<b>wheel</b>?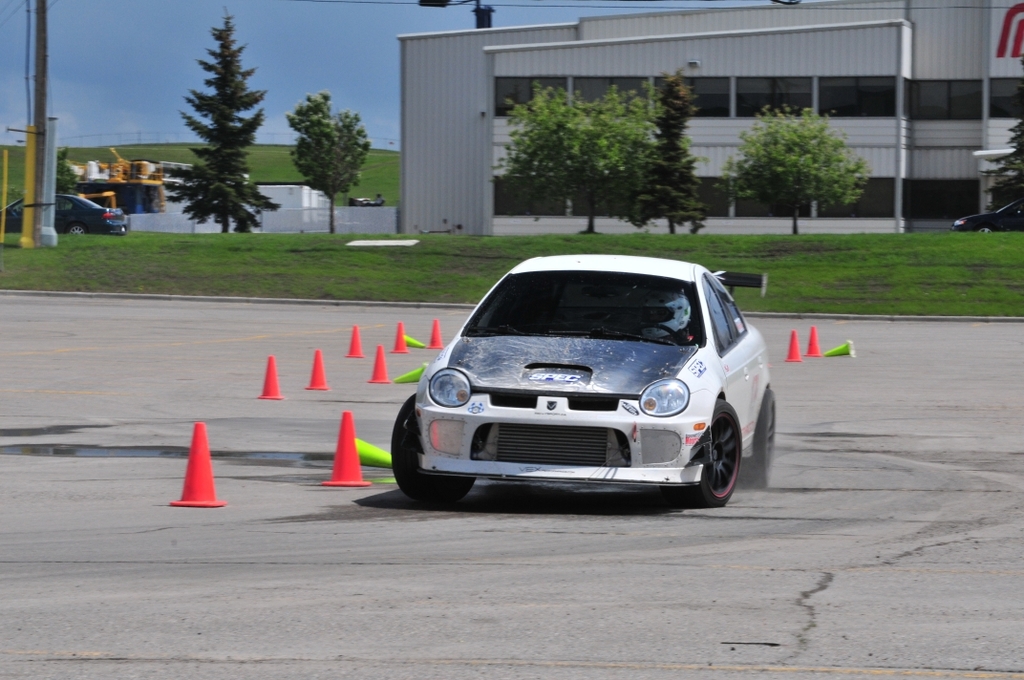
BBox(693, 410, 750, 505)
